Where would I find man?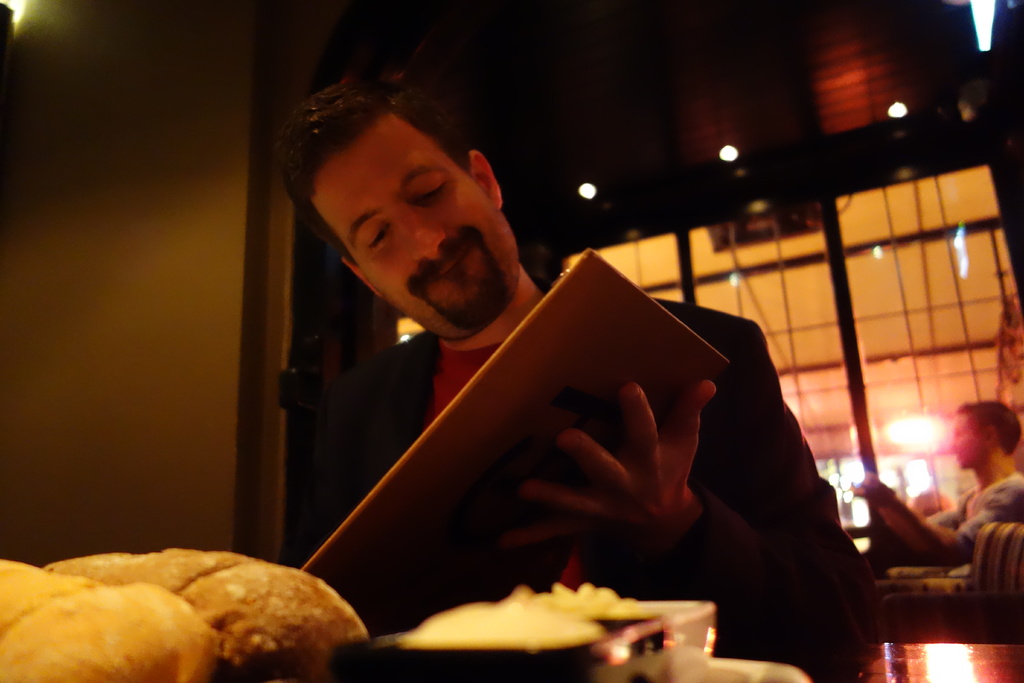
At detection(303, 65, 892, 682).
